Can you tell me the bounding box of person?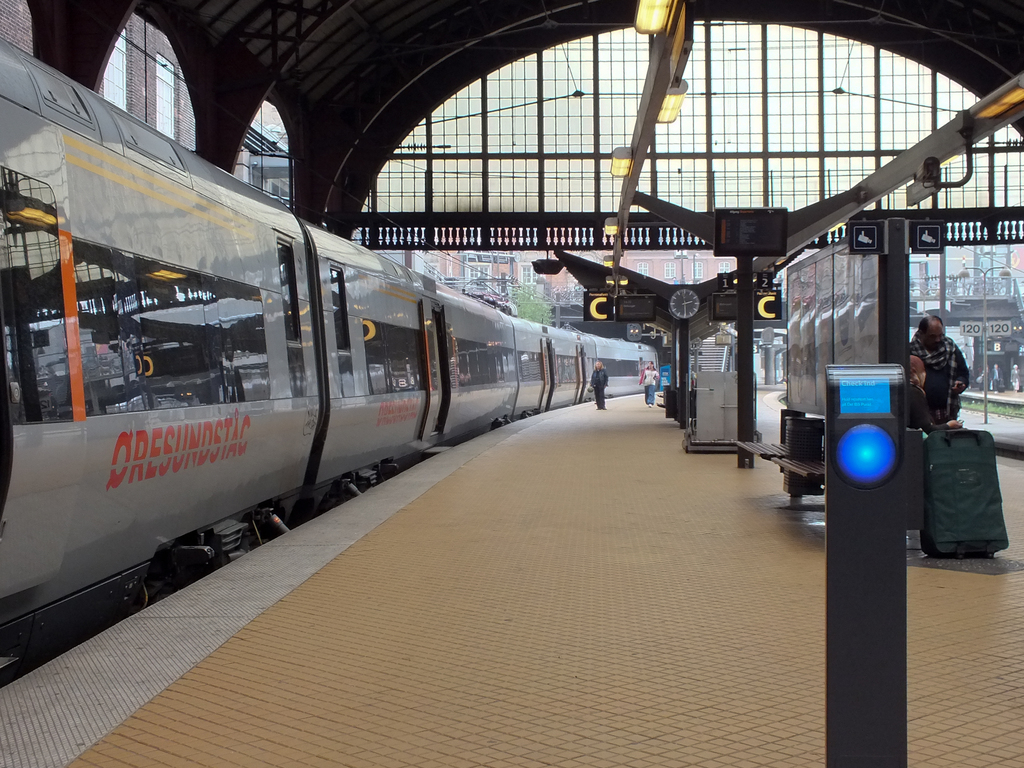
[1004,360,1023,392].
